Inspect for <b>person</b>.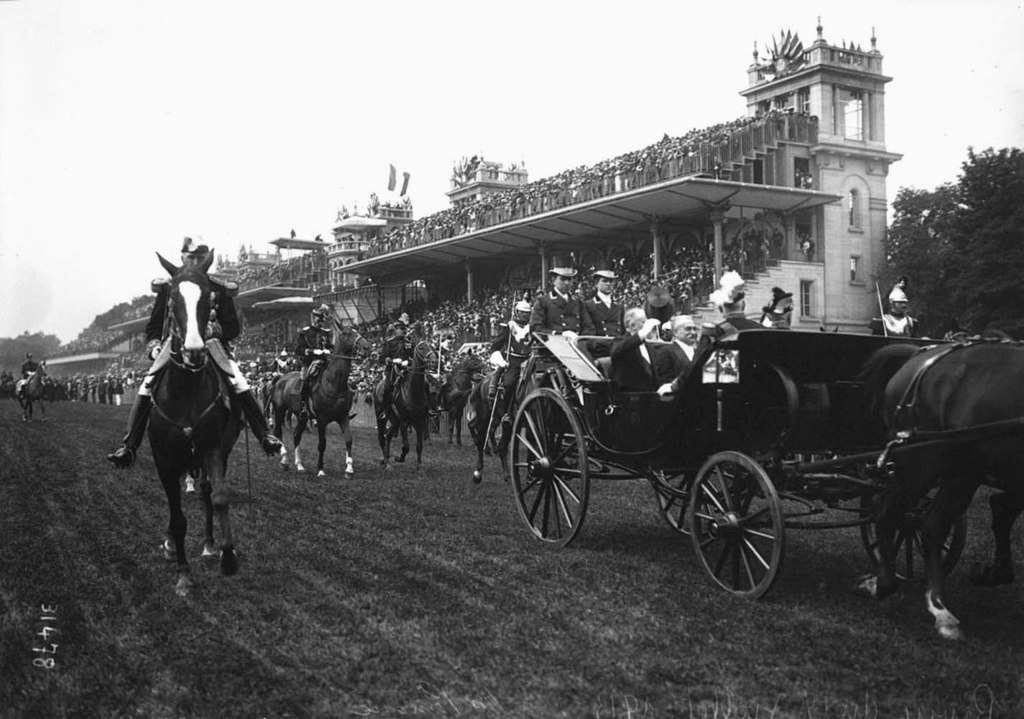
Inspection: BBox(103, 234, 279, 466).
